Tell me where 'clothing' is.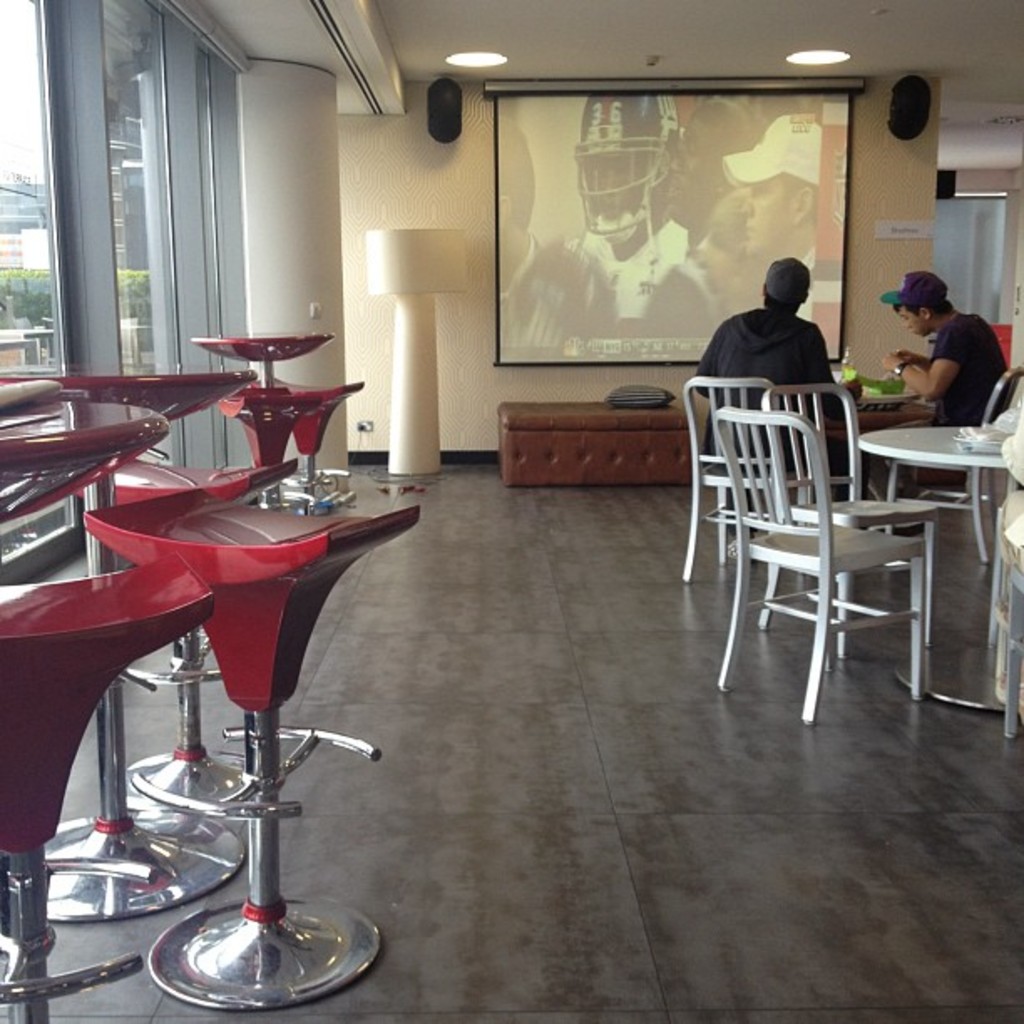
'clothing' is at x1=696, y1=303, x2=852, y2=520.
